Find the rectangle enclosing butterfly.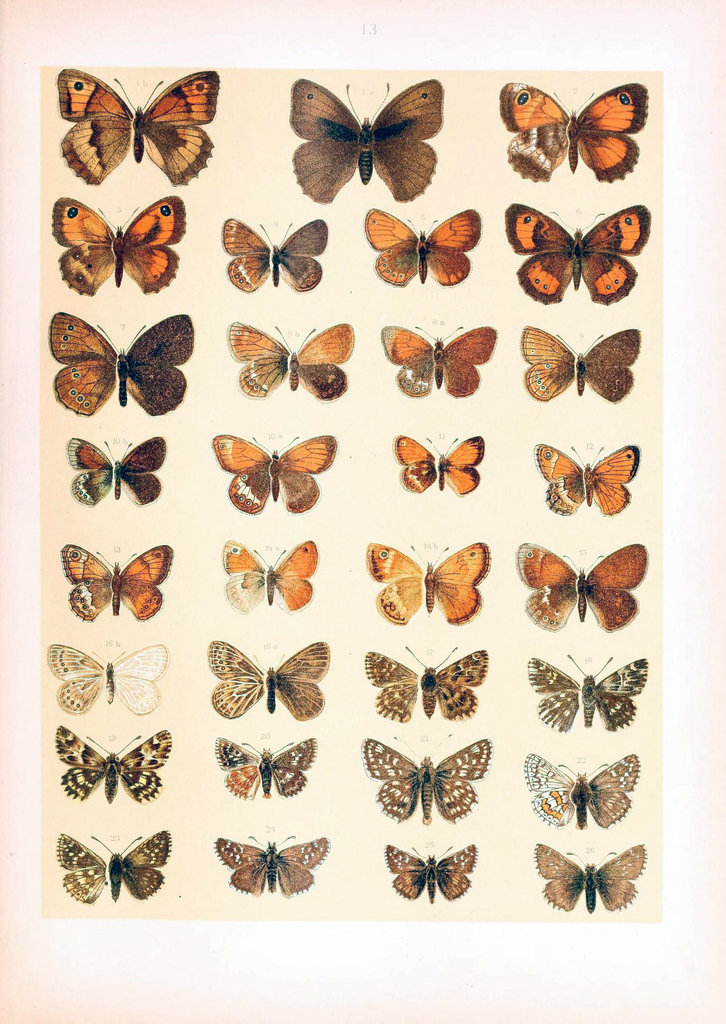
[216,218,329,298].
